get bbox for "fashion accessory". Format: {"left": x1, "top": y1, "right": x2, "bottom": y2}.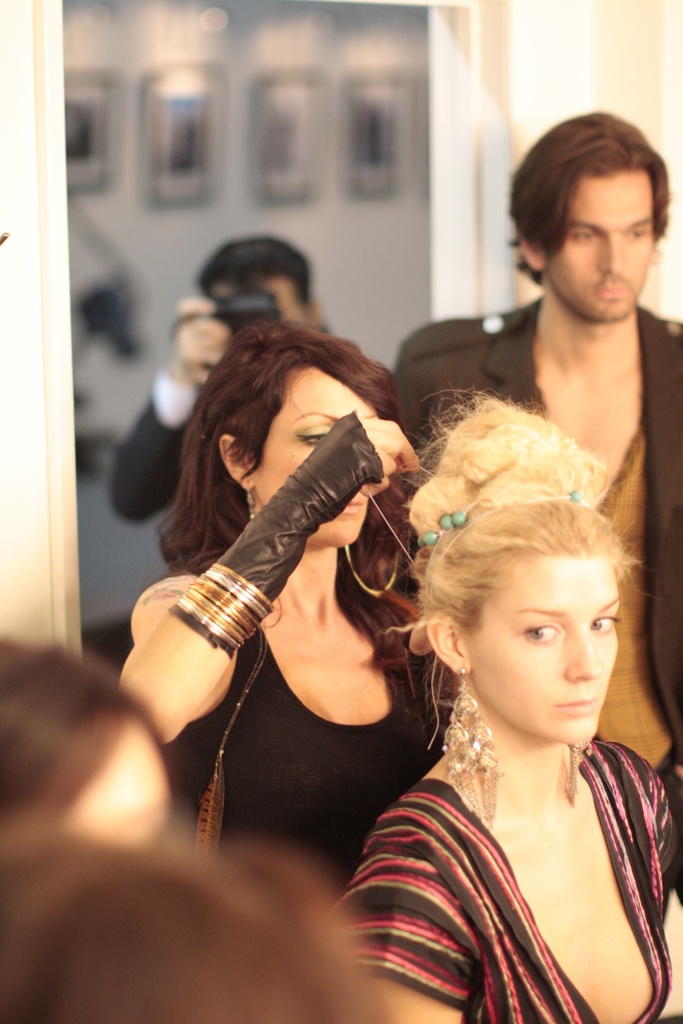
{"left": 190, "top": 627, "right": 271, "bottom": 879}.
